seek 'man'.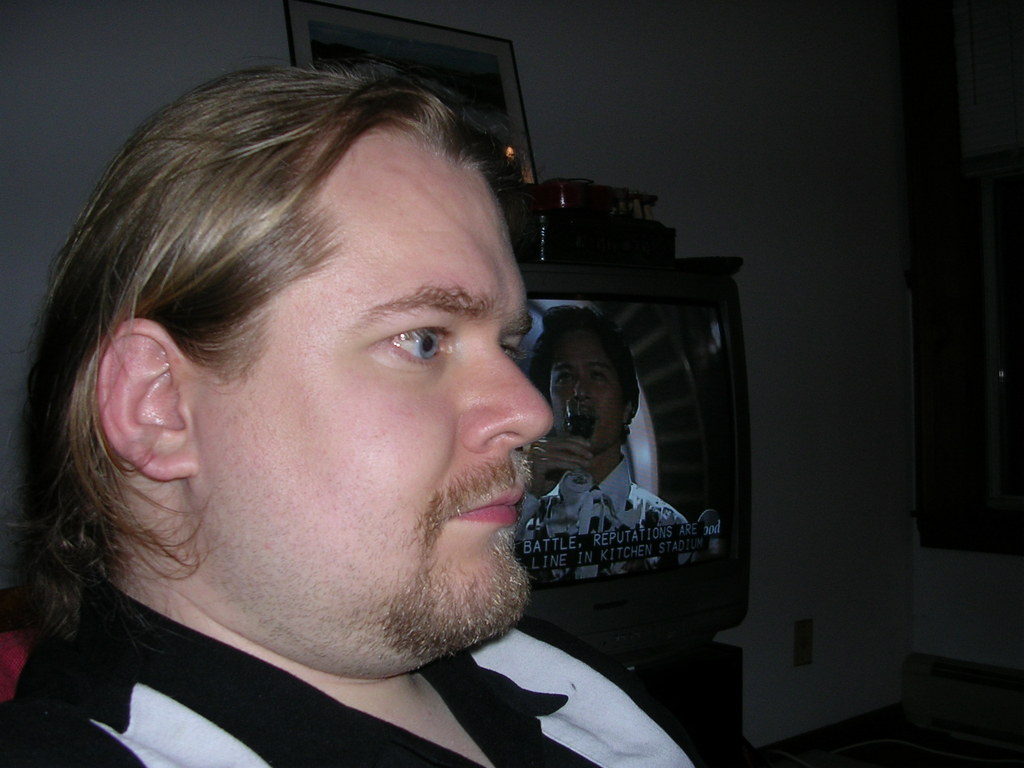
select_region(0, 61, 732, 738).
